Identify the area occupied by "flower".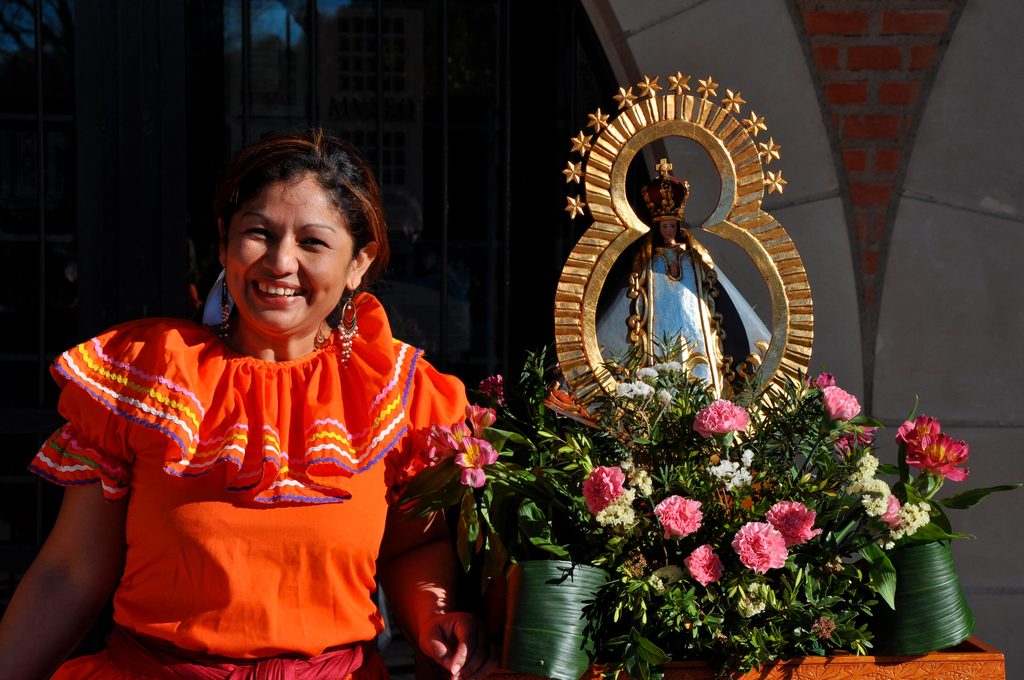
Area: <box>650,493,703,544</box>.
